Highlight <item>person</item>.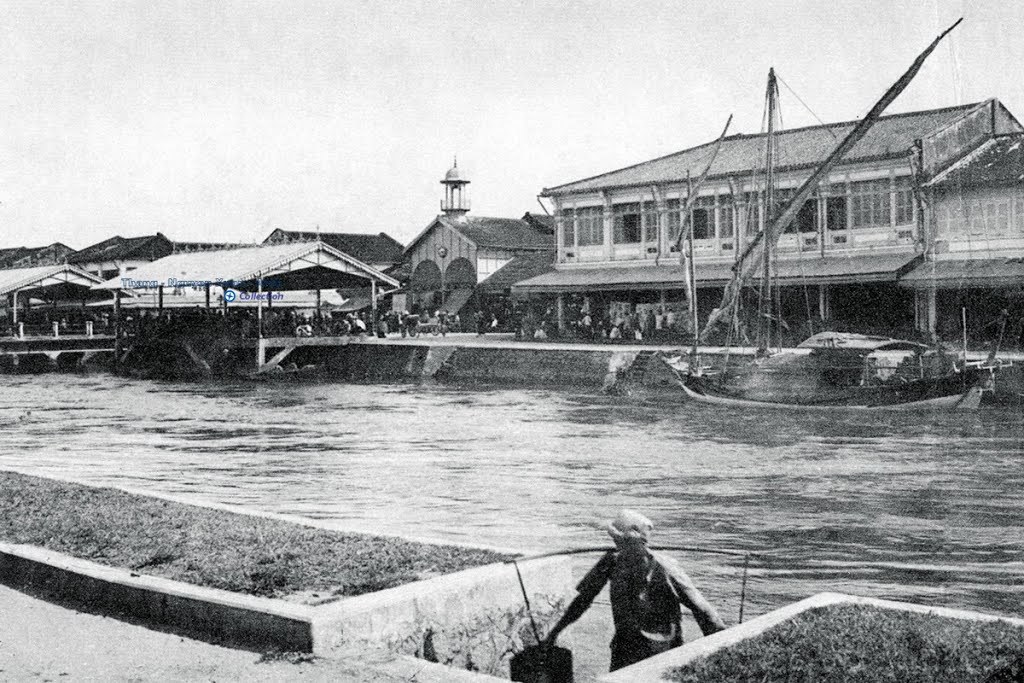
Highlighted region: locate(579, 313, 592, 339).
